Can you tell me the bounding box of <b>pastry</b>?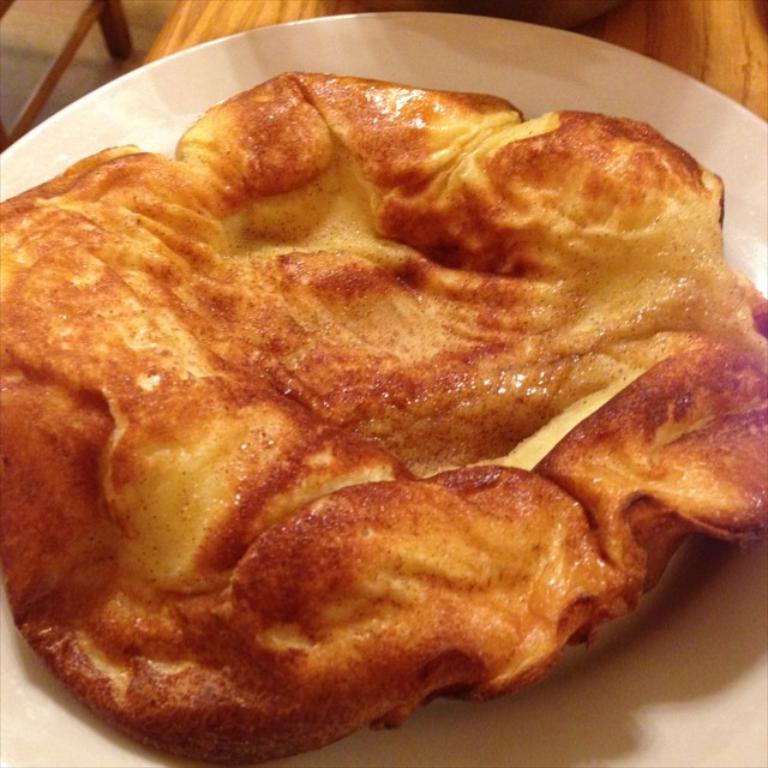
left=0, top=89, right=760, bottom=758.
